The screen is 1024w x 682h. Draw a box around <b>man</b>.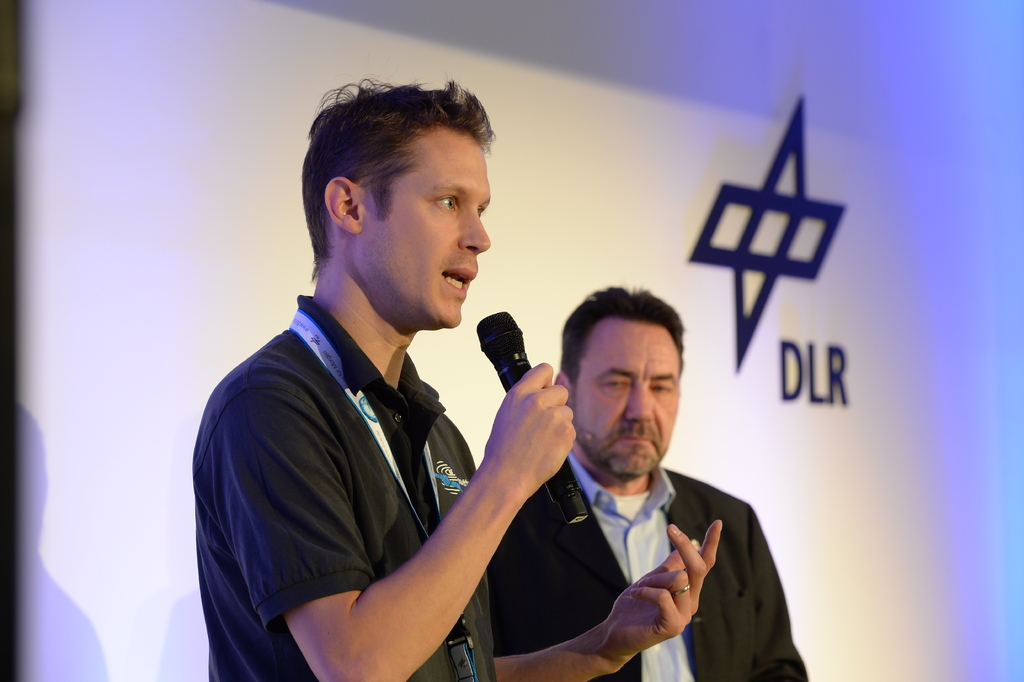
<box>468,295,794,681</box>.
